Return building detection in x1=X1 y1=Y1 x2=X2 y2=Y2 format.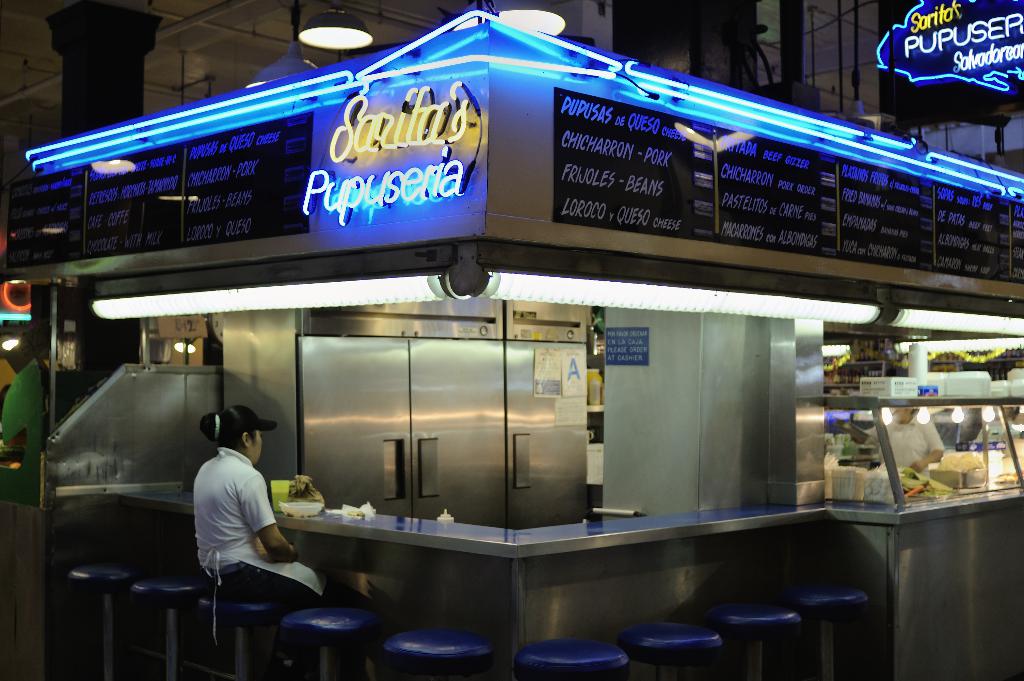
x1=0 y1=0 x2=879 y2=154.
